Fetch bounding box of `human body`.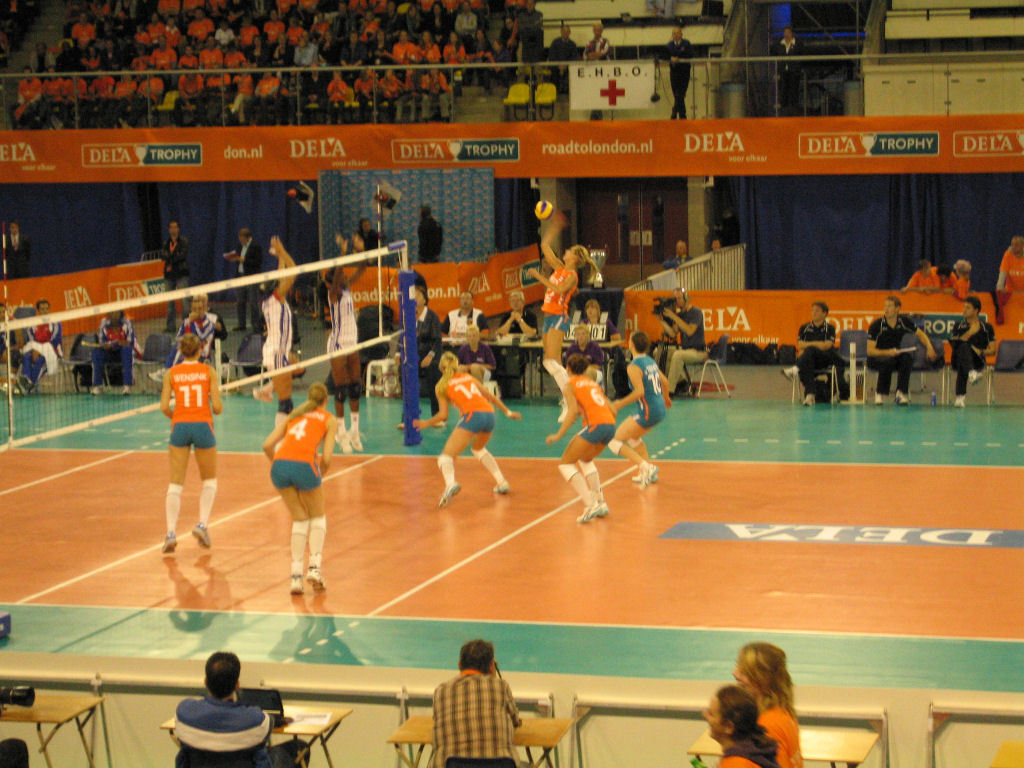
Bbox: 429 634 523 767.
